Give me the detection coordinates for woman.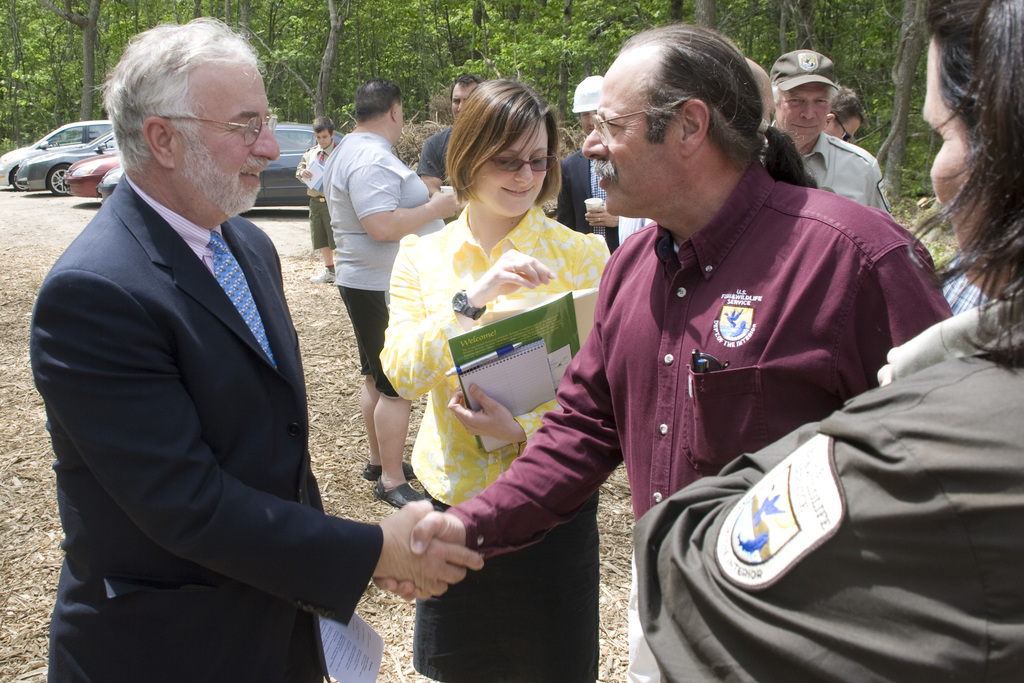
621, 1, 1023, 682.
